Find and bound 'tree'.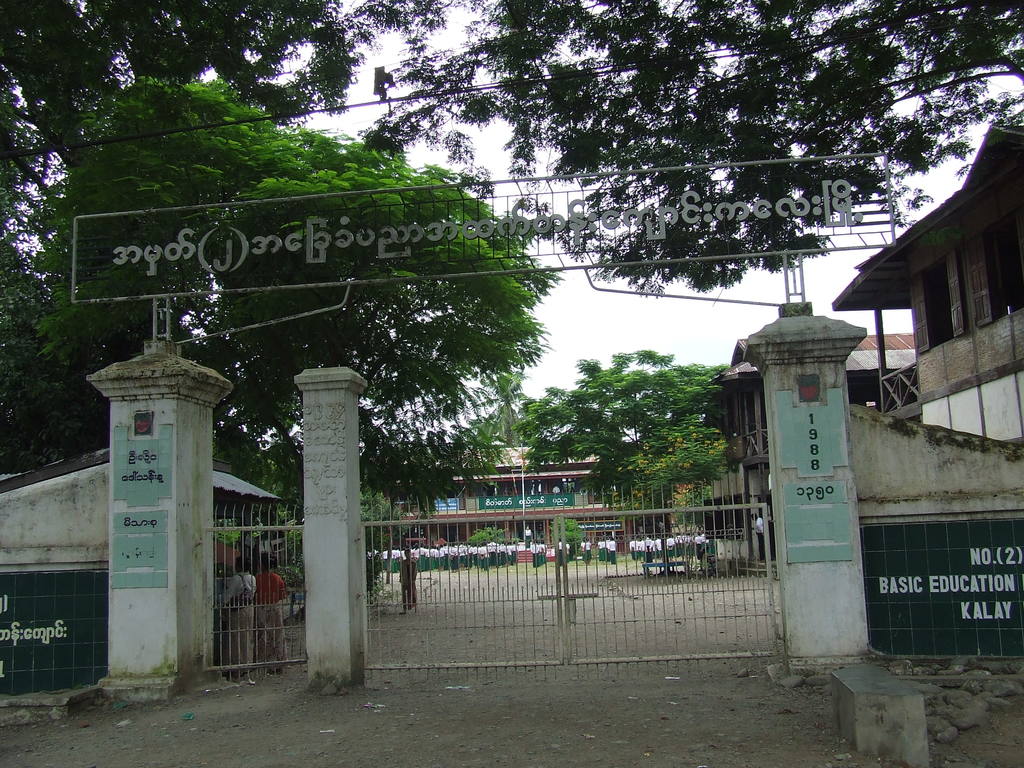
Bound: <region>453, 357, 552, 452</region>.
